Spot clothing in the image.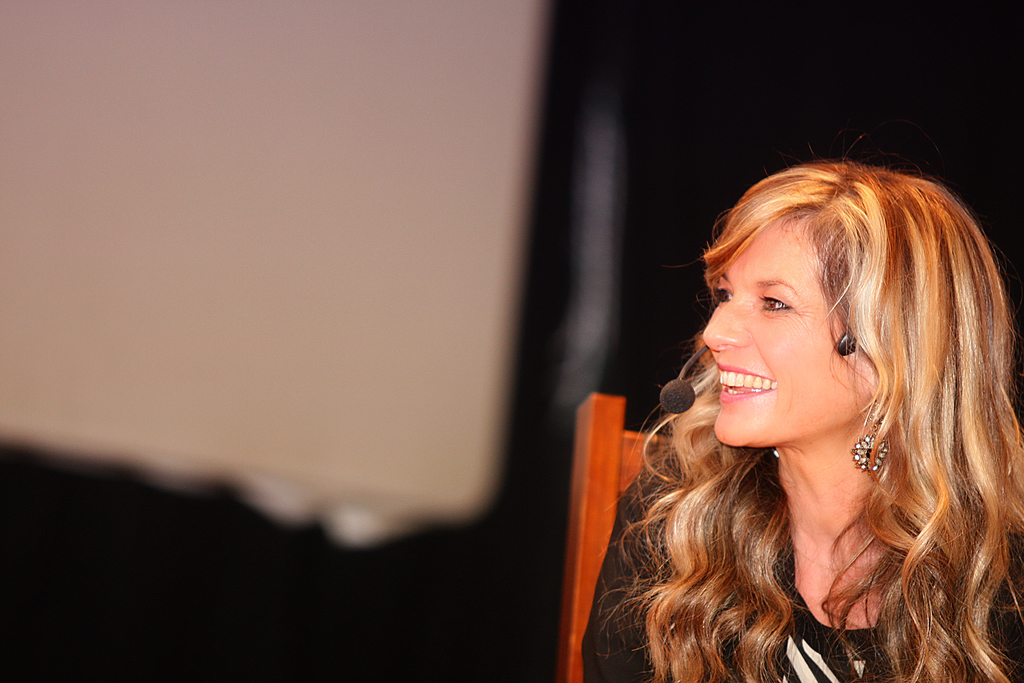
clothing found at rect(579, 455, 1020, 682).
